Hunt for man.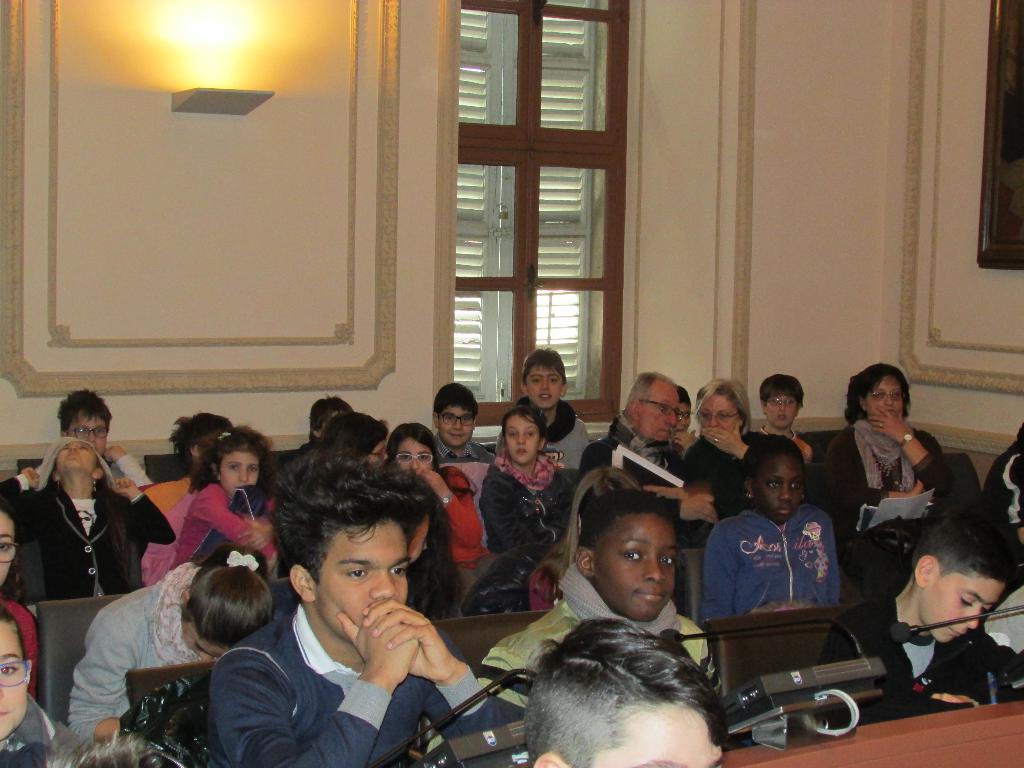
Hunted down at 49:401:174:510.
